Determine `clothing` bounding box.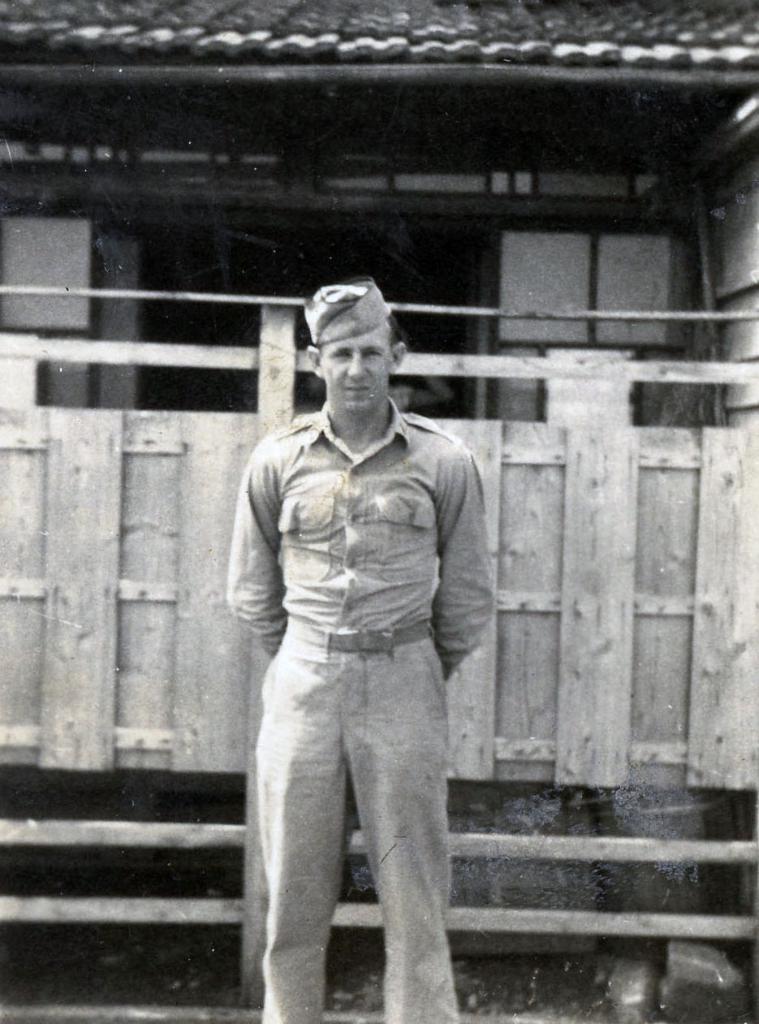
Determined: region(220, 345, 503, 995).
